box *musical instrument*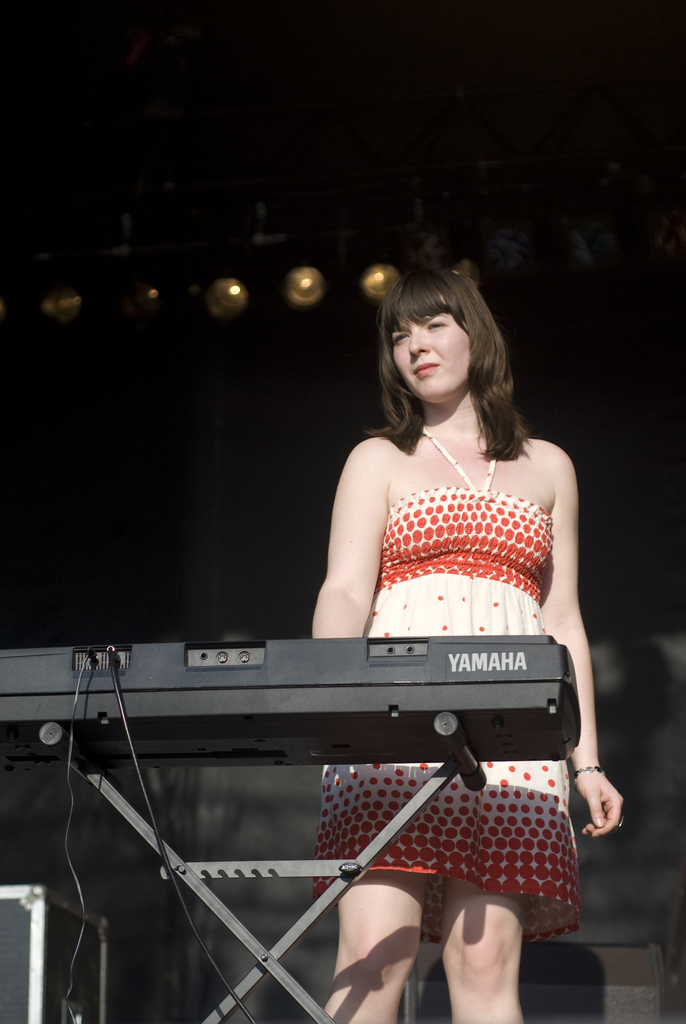
select_region(0, 635, 566, 753)
